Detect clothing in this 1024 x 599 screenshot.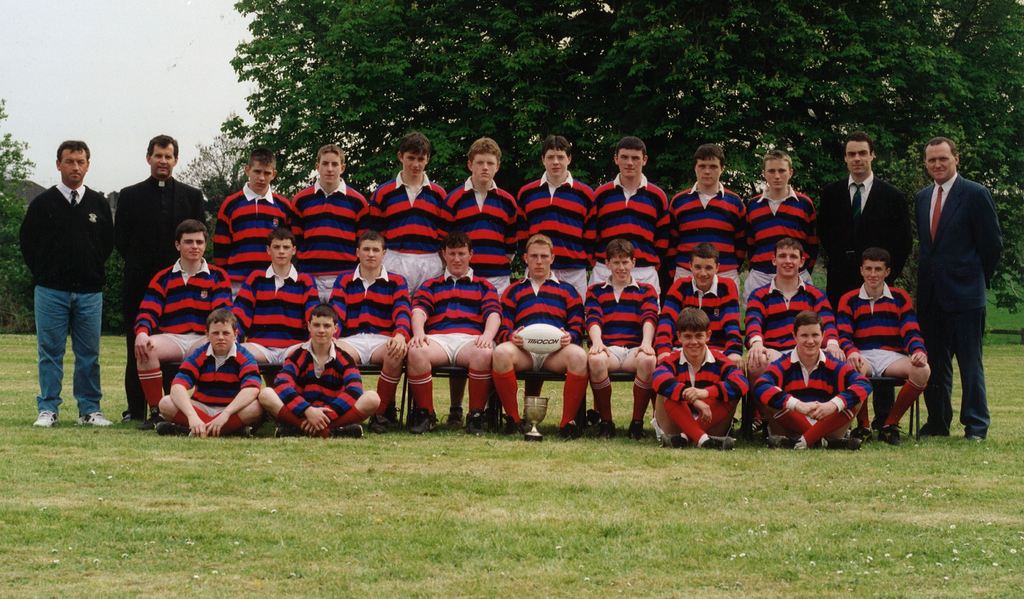
Detection: box(847, 291, 923, 386).
